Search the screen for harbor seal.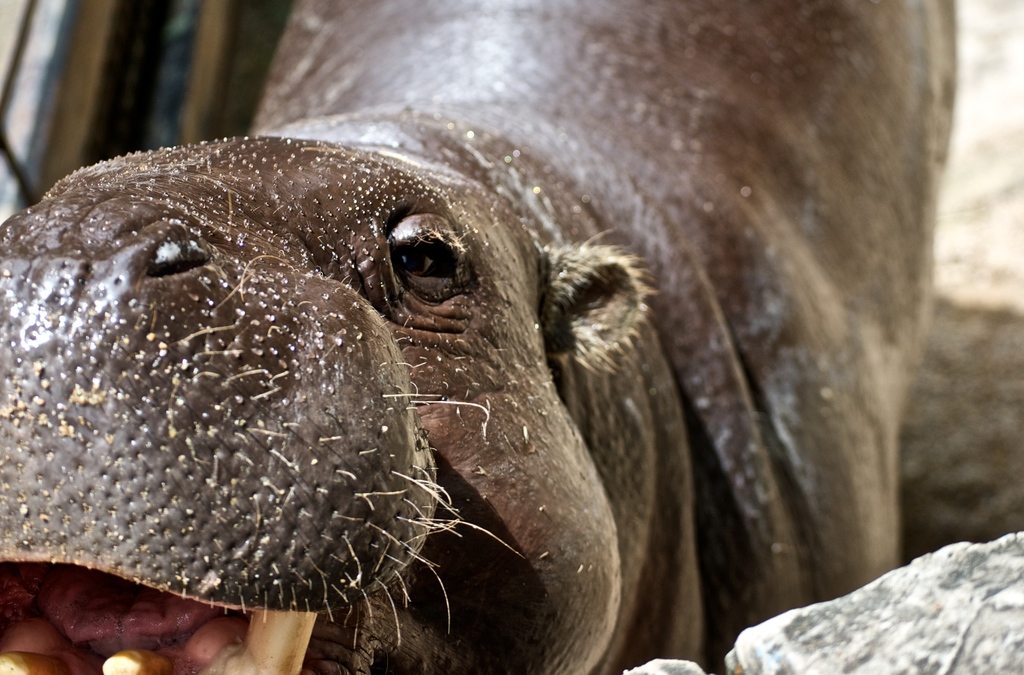
Found at {"left": 0, "top": 0, "right": 962, "bottom": 674}.
